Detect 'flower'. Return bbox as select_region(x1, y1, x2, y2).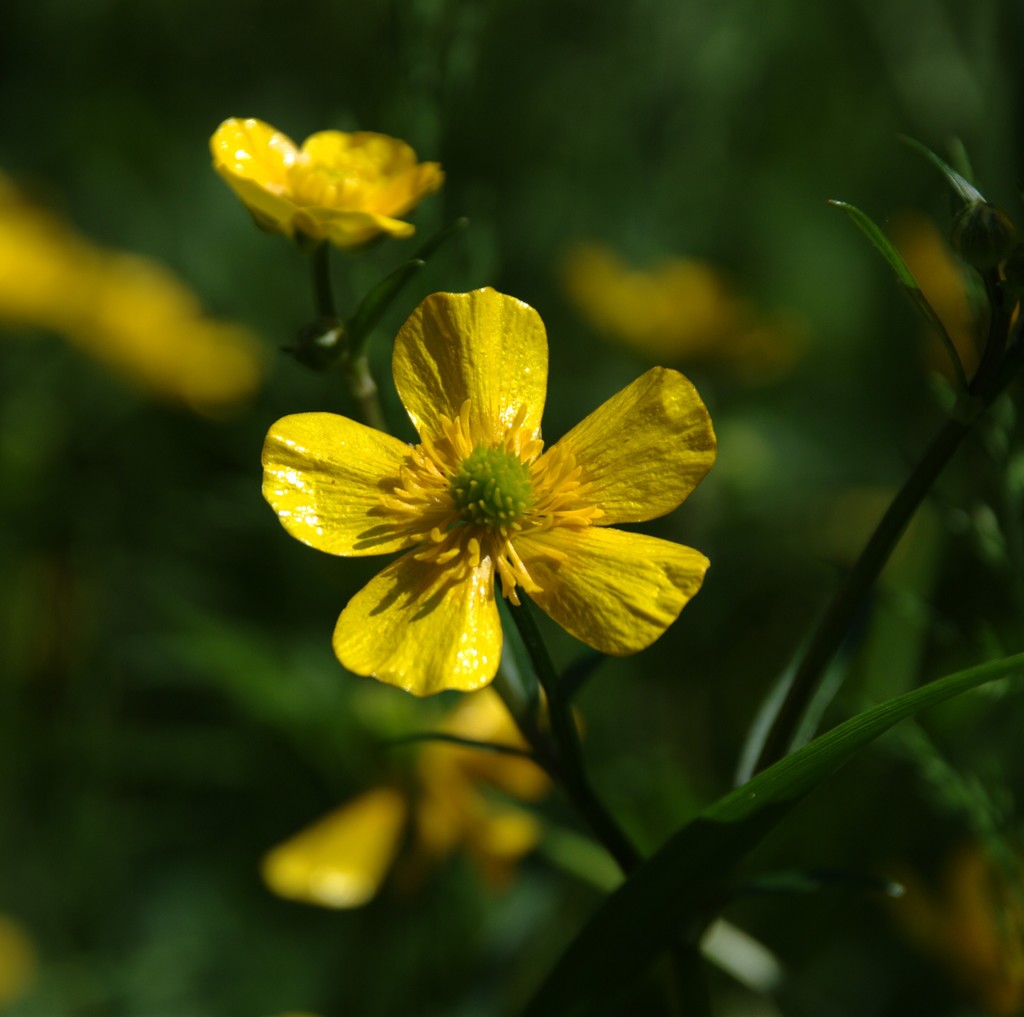
select_region(209, 125, 440, 237).
